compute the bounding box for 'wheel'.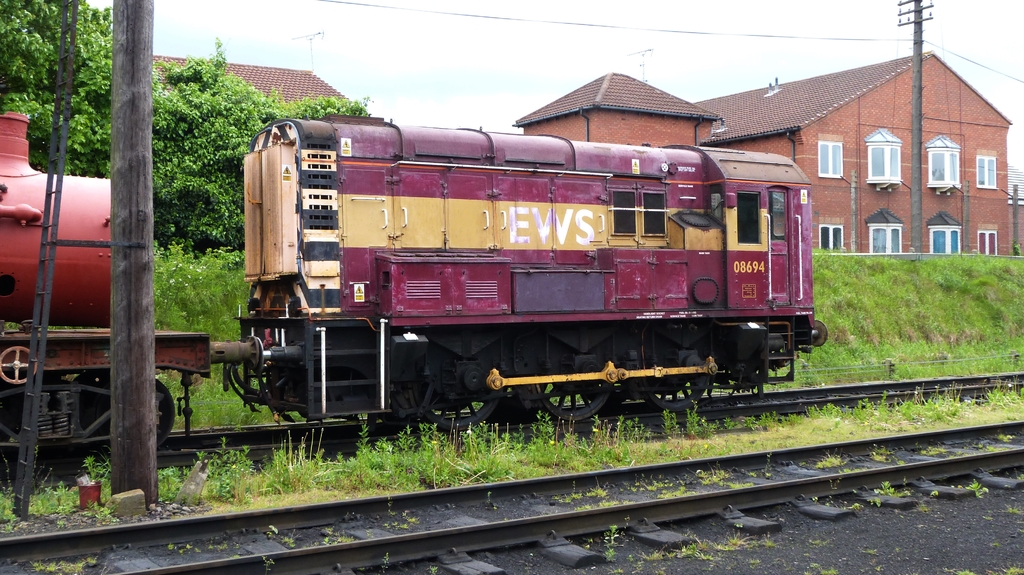
l=639, t=344, r=708, b=411.
